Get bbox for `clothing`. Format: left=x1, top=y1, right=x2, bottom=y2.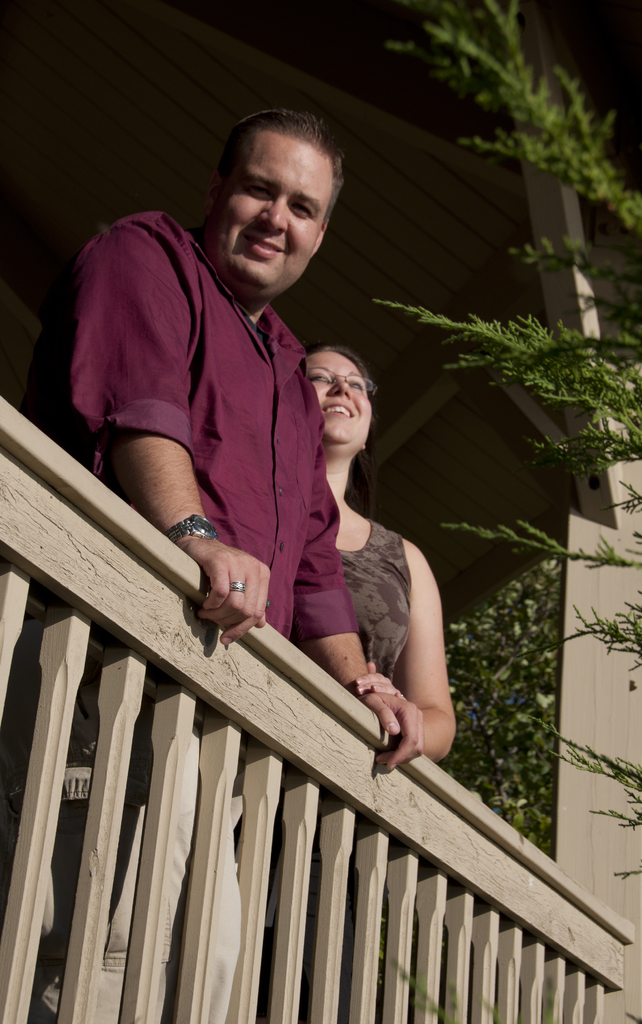
left=79, top=179, right=355, bottom=698.
